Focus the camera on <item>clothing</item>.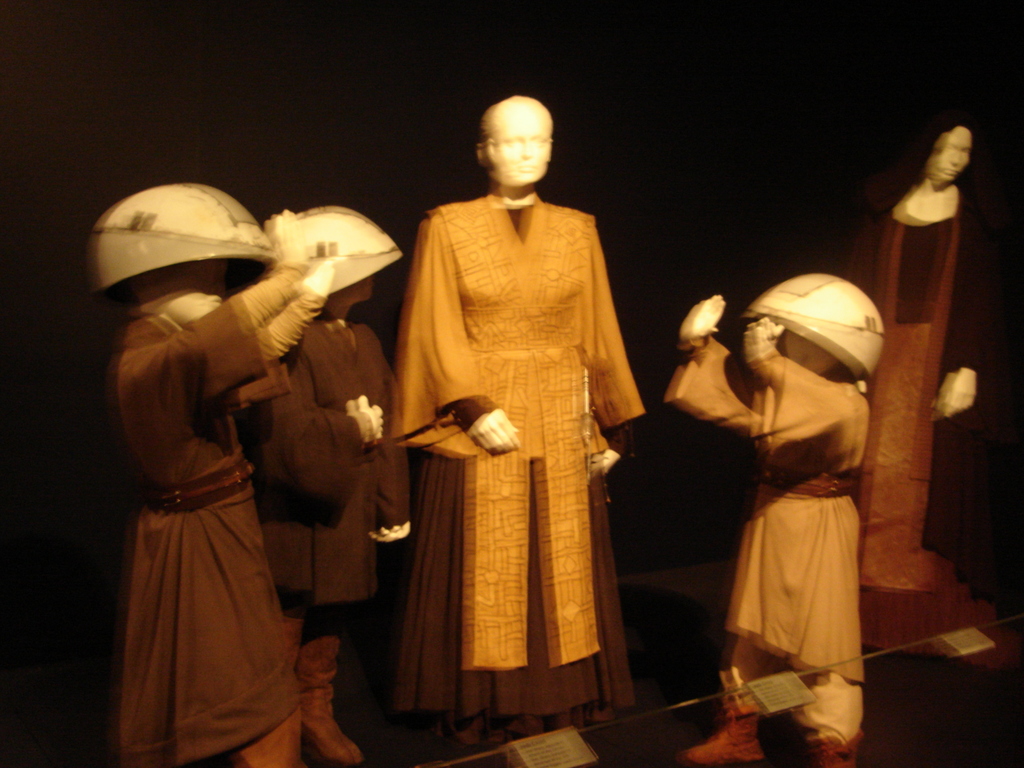
Focus region: [left=248, top=318, right=419, bottom=692].
